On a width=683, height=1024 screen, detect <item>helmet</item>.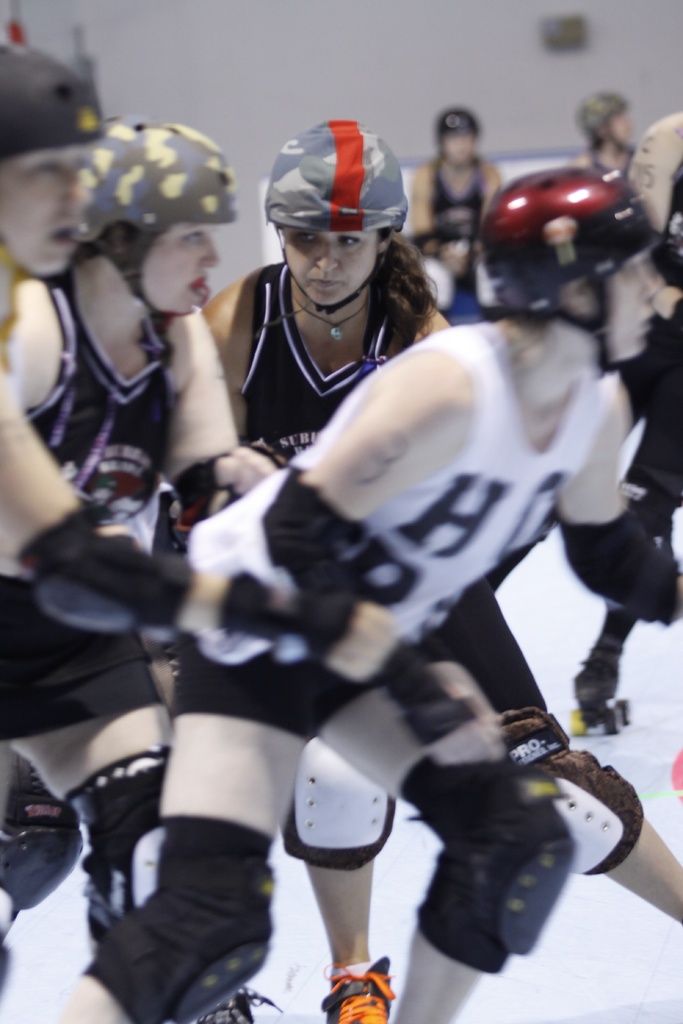
67:124:239:321.
